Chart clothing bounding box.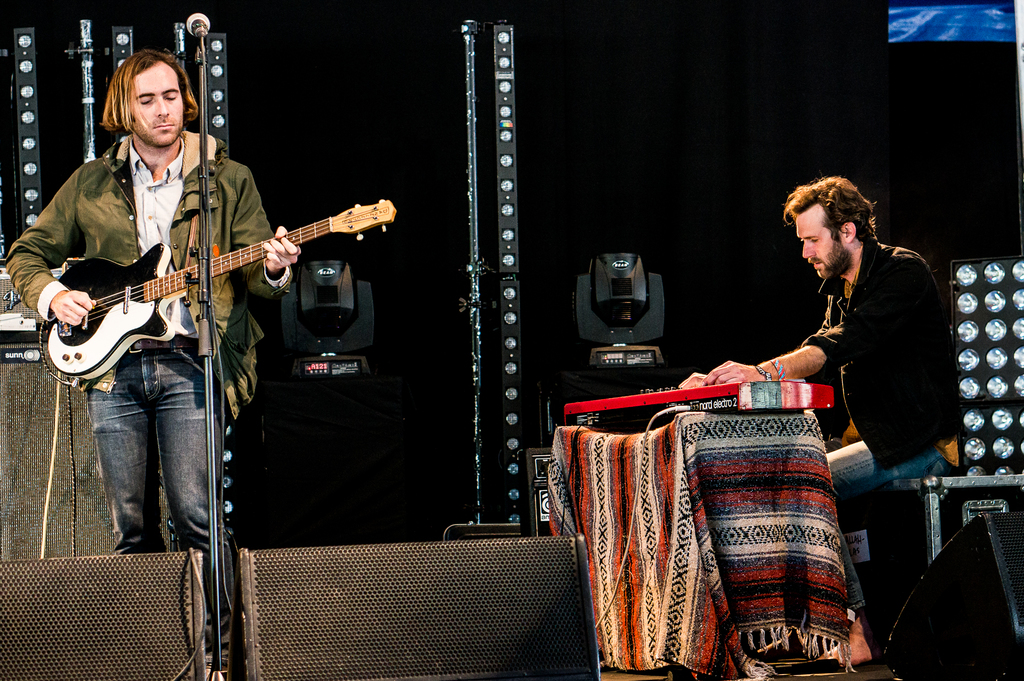
Charted: bbox(2, 121, 299, 646).
